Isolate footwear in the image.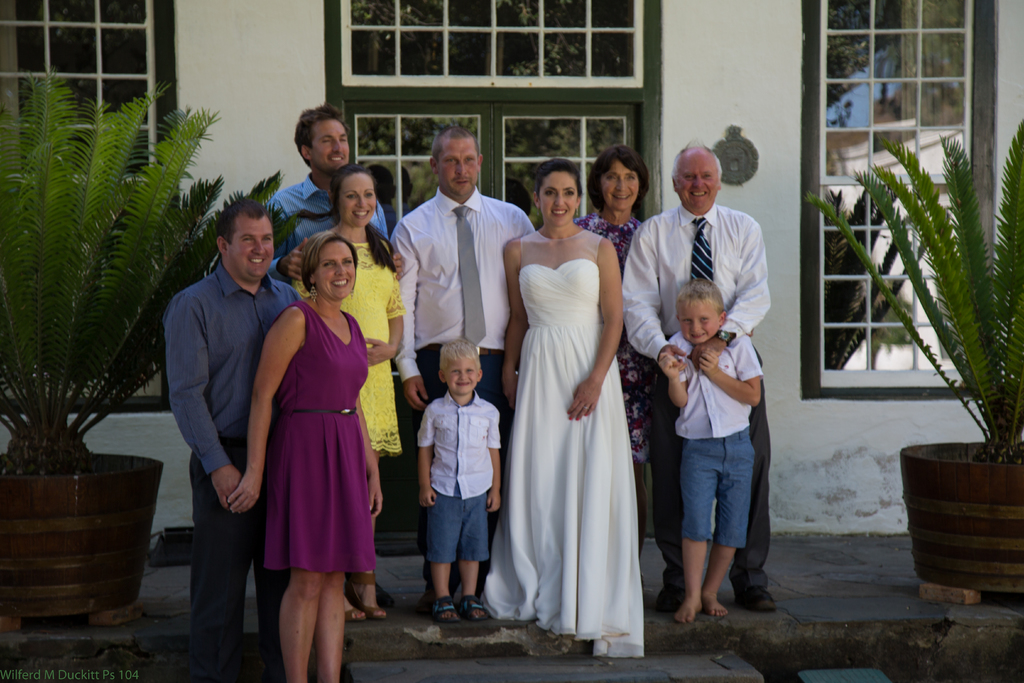
Isolated region: <bbox>738, 574, 776, 607</bbox>.
